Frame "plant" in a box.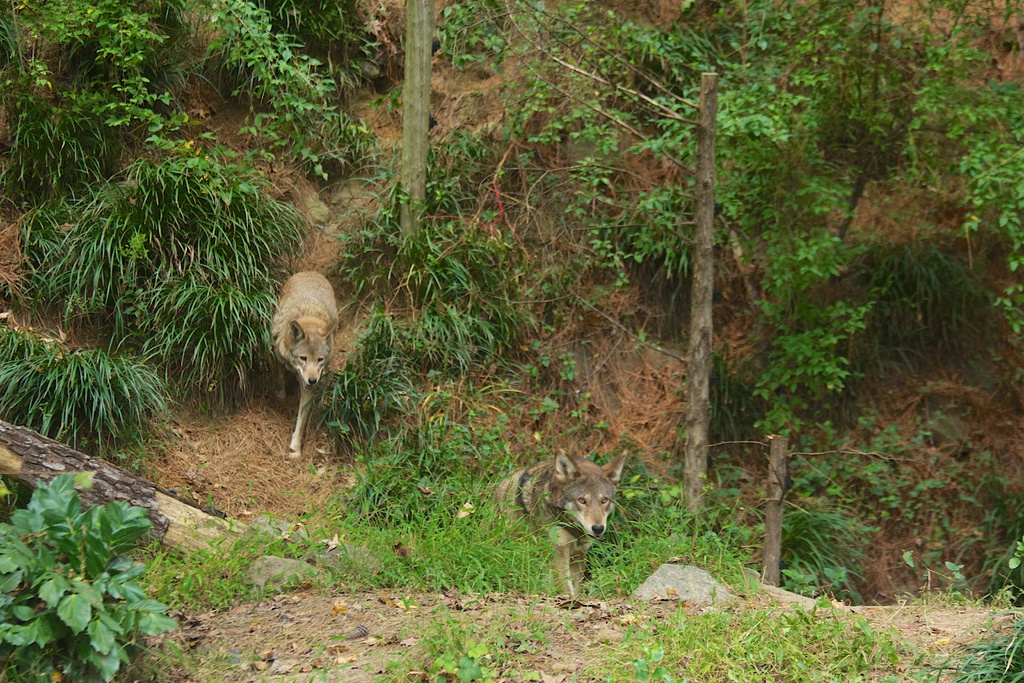
0 457 196 682.
